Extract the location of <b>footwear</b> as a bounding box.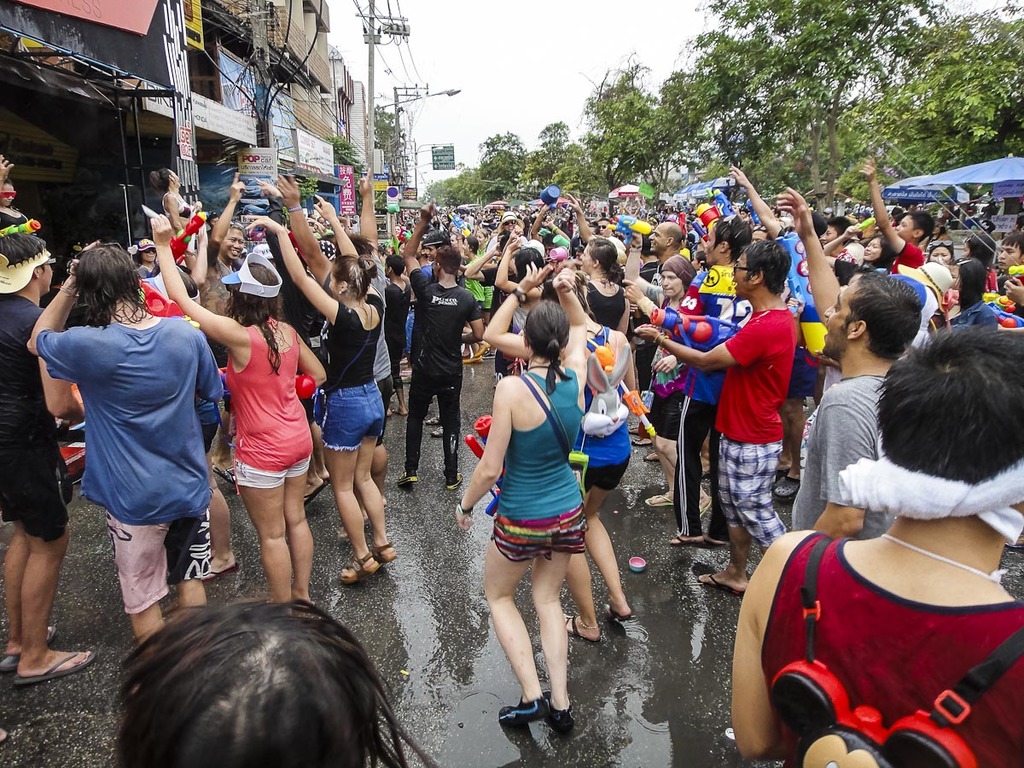
(x1=461, y1=357, x2=487, y2=364).
